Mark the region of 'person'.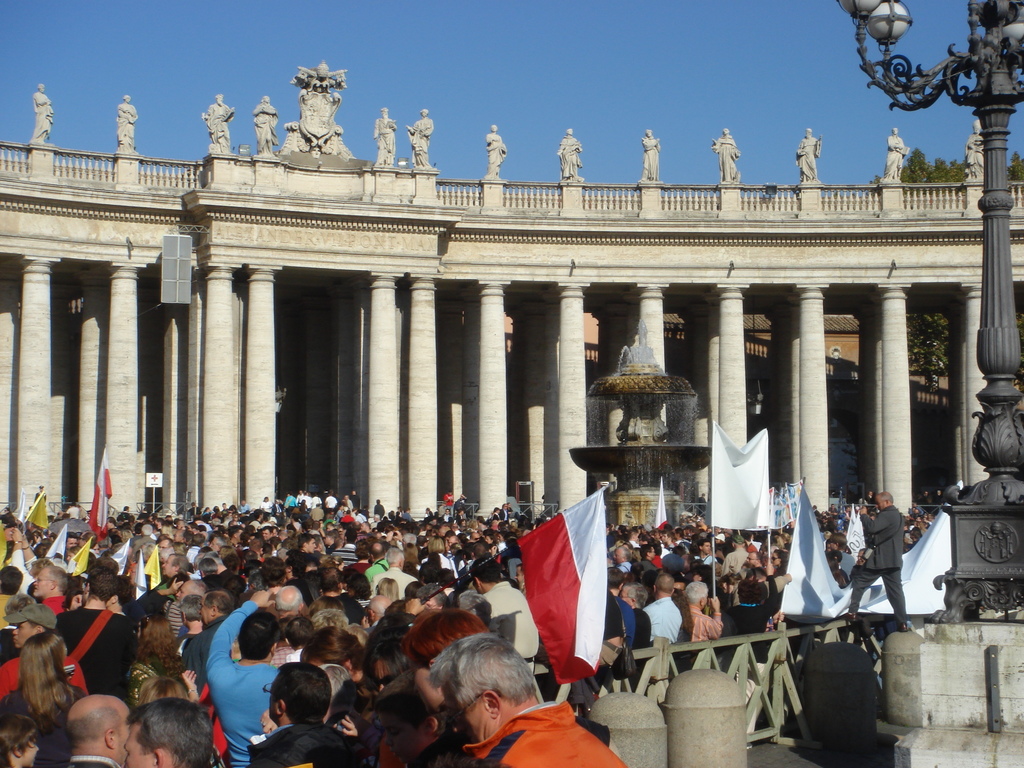
Region: 712,127,742,184.
